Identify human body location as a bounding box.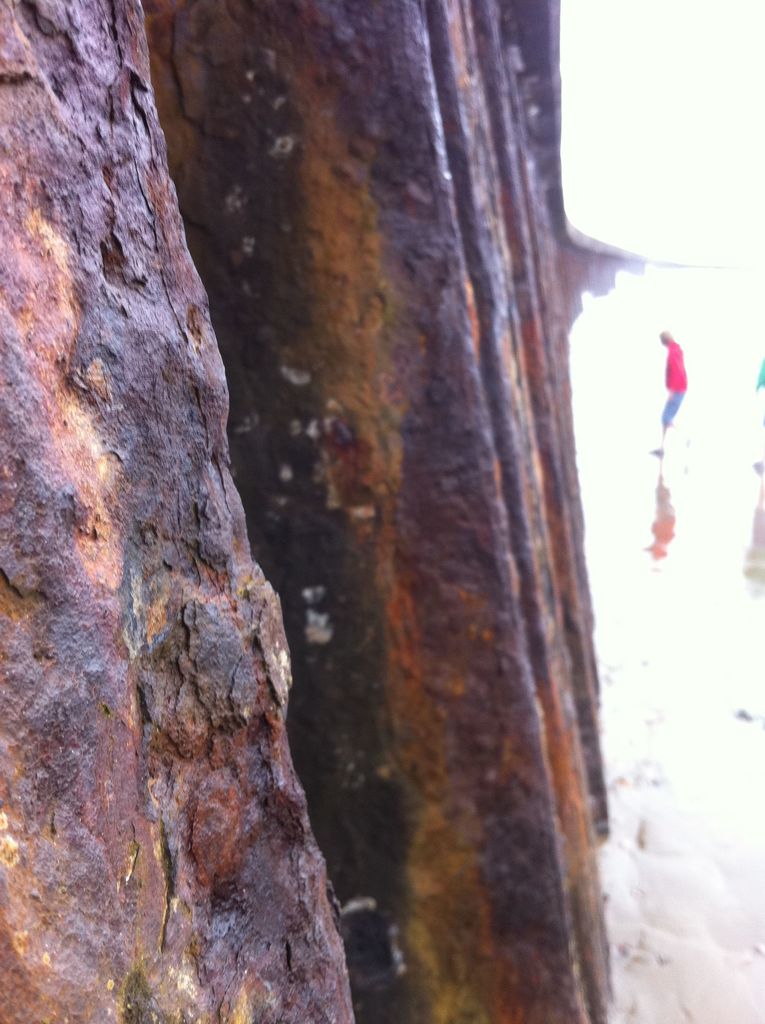
650, 329, 688, 456.
